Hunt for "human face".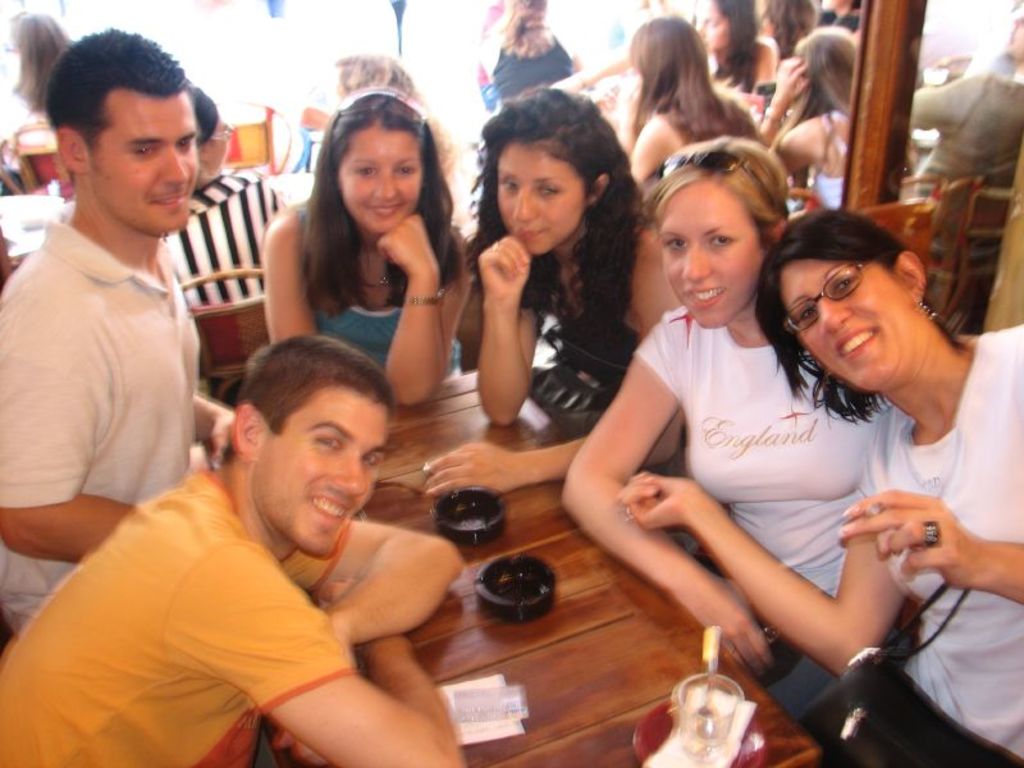
Hunted down at [x1=256, y1=387, x2=390, y2=562].
